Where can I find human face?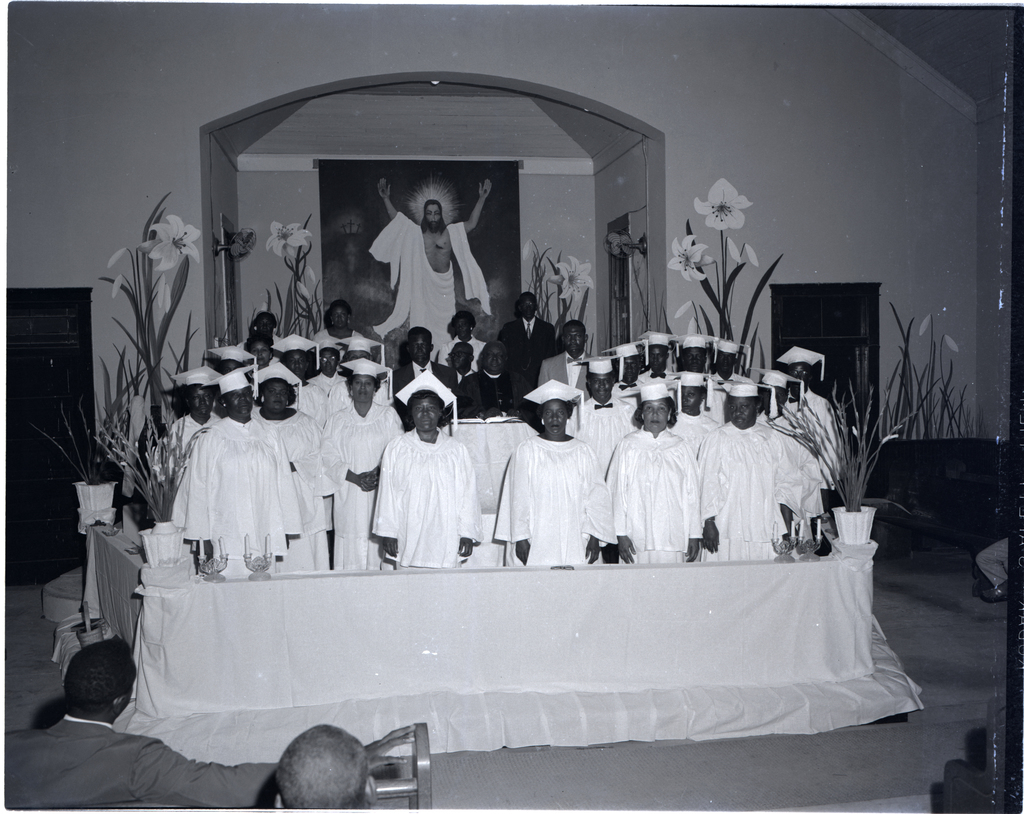
You can find it at 767 384 789 410.
